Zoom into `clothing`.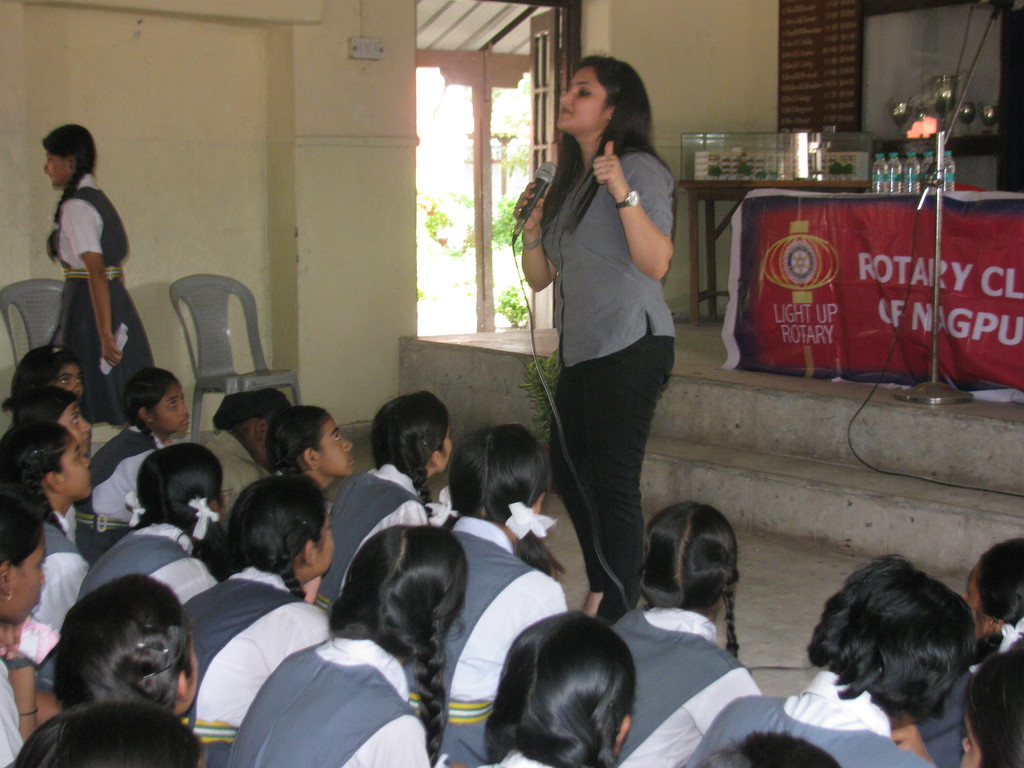
Zoom target: bbox(81, 522, 216, 605).
